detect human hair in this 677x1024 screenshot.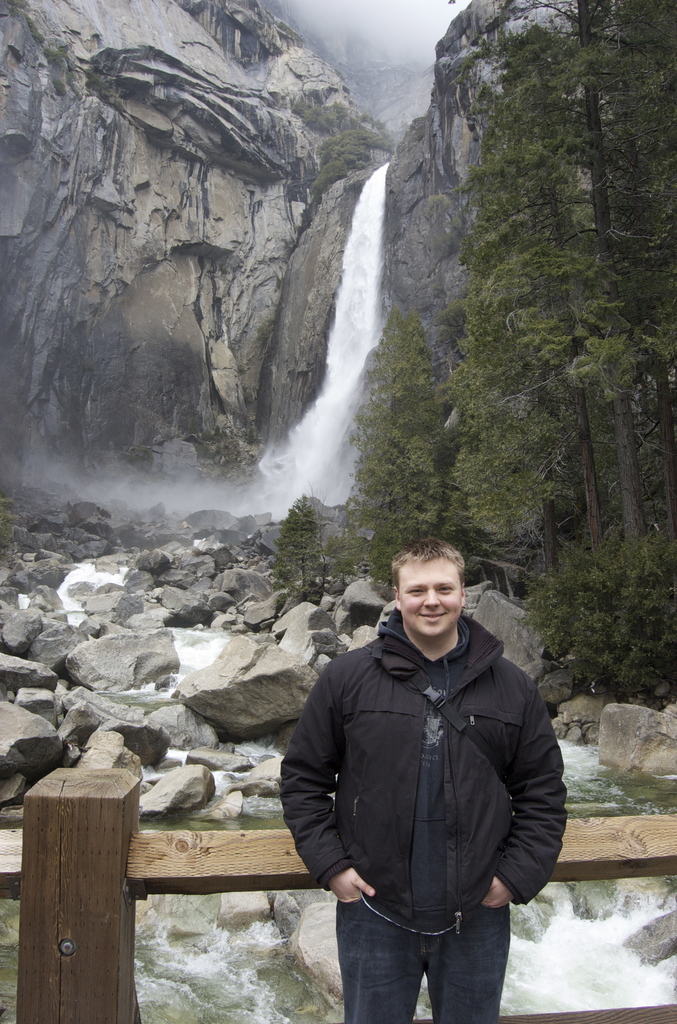
Detection: 390:535:464:589.
